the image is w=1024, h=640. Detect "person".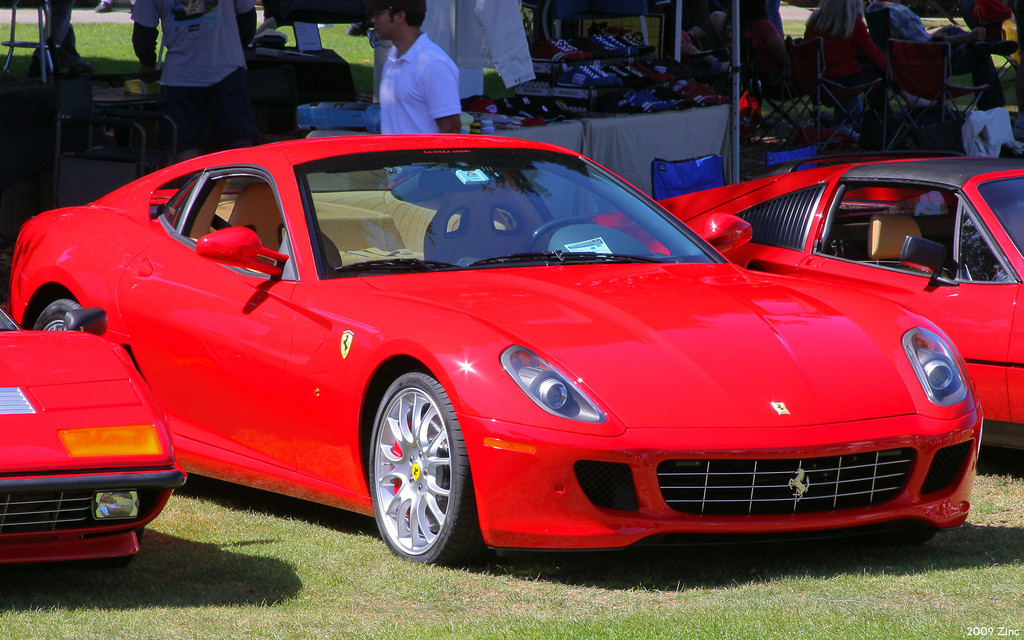
Detection: <box>866,0,1023,159</box>.
